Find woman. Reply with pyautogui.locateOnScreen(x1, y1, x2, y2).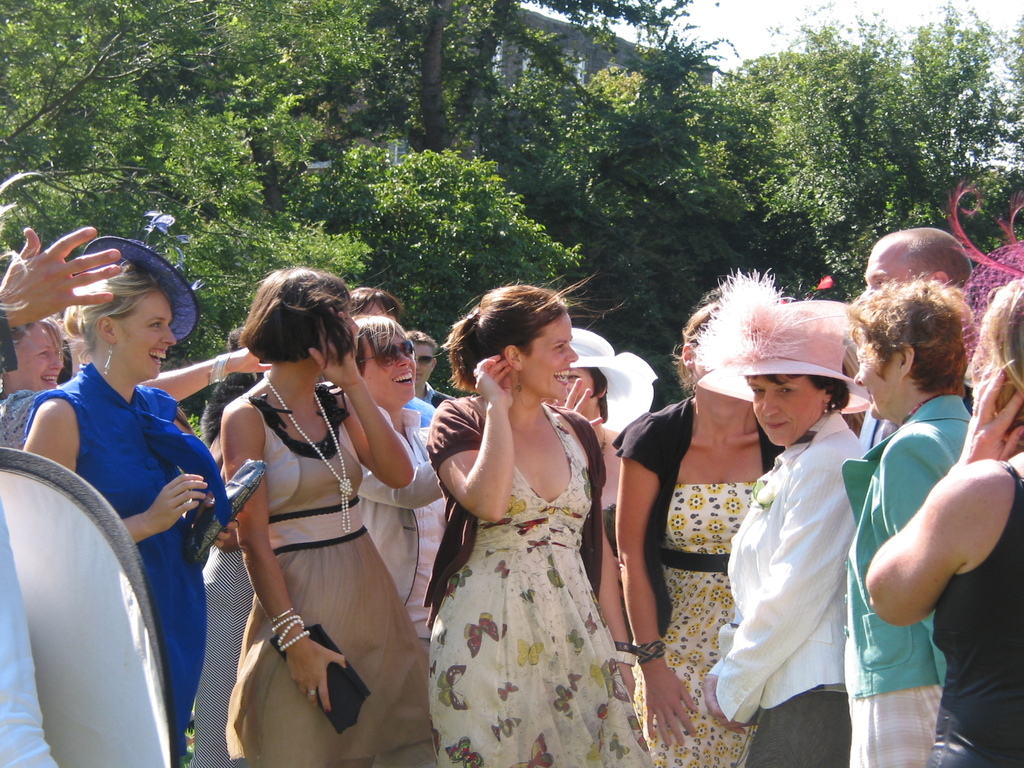
pyautogui.locateOnScreen(413, 275, 655, 764).
